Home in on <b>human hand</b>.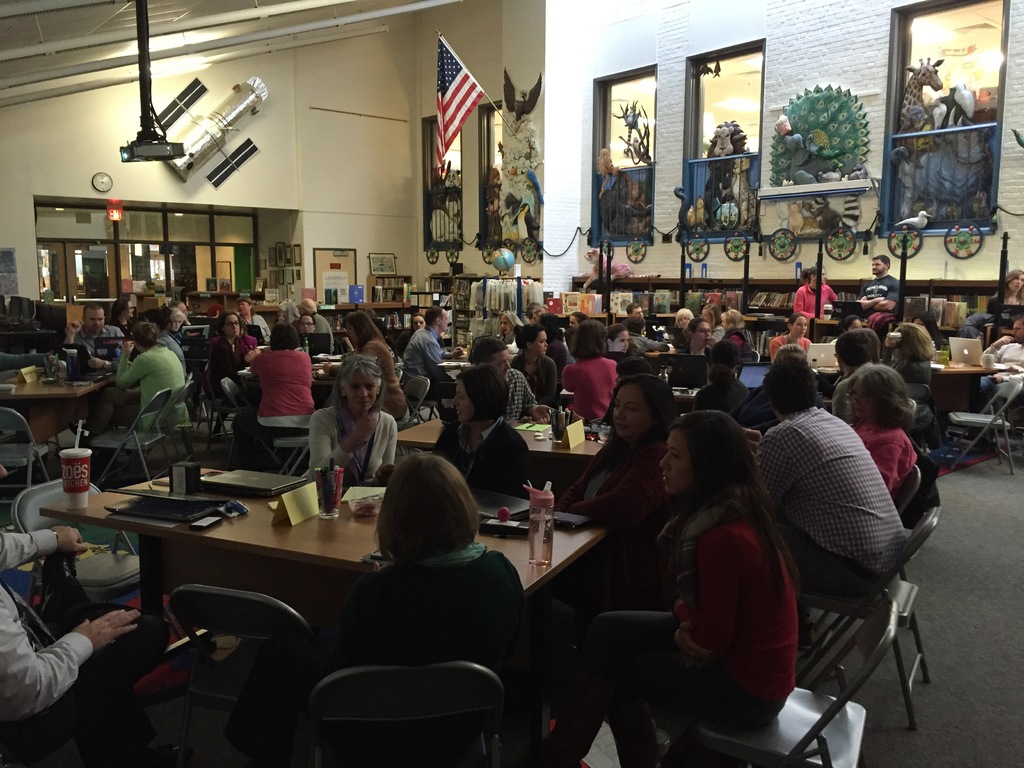
Homed in at [452, 346, 465, 360].
